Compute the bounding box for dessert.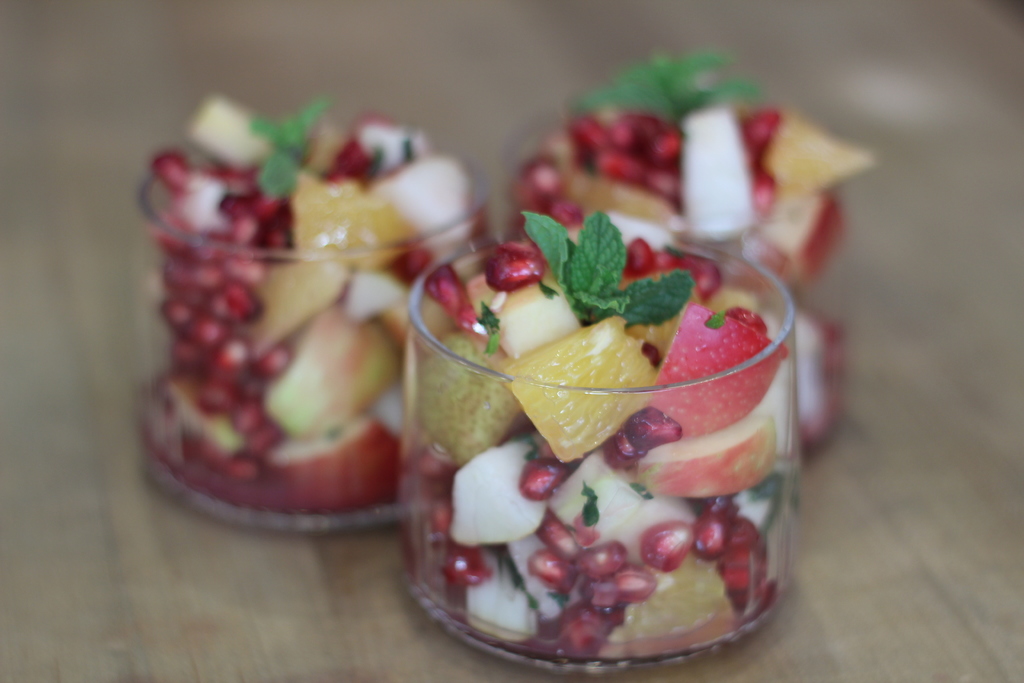
[502, 60, 845, 450].
